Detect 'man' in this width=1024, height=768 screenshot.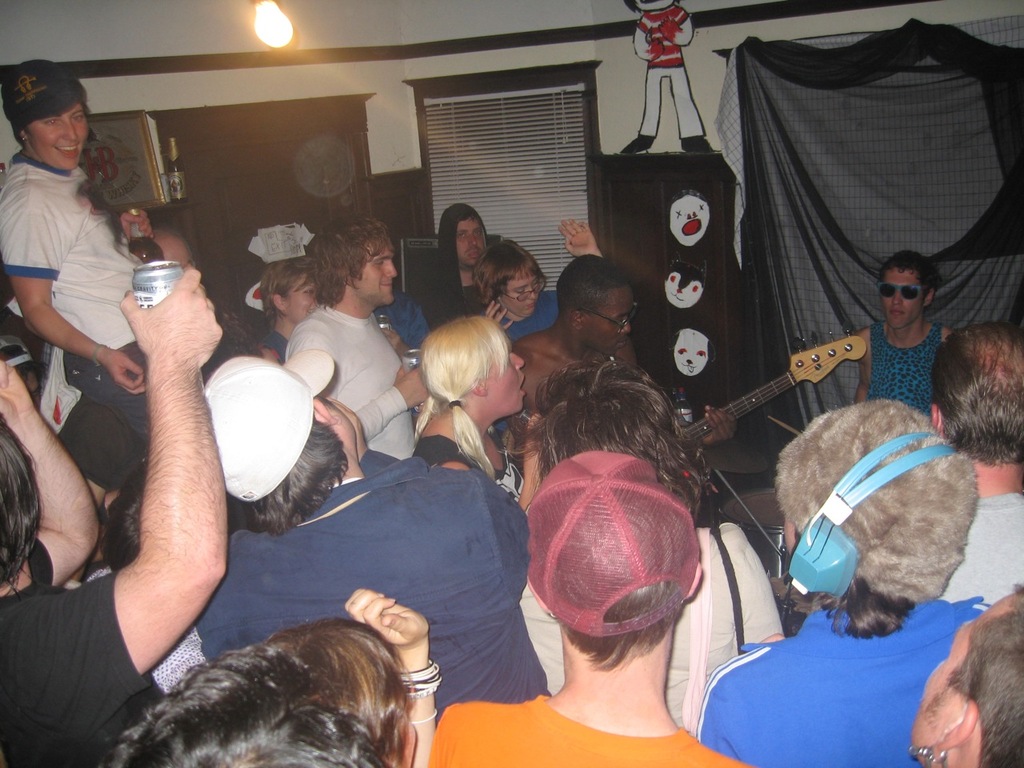
Detection: (281, 210, 433, 457).
